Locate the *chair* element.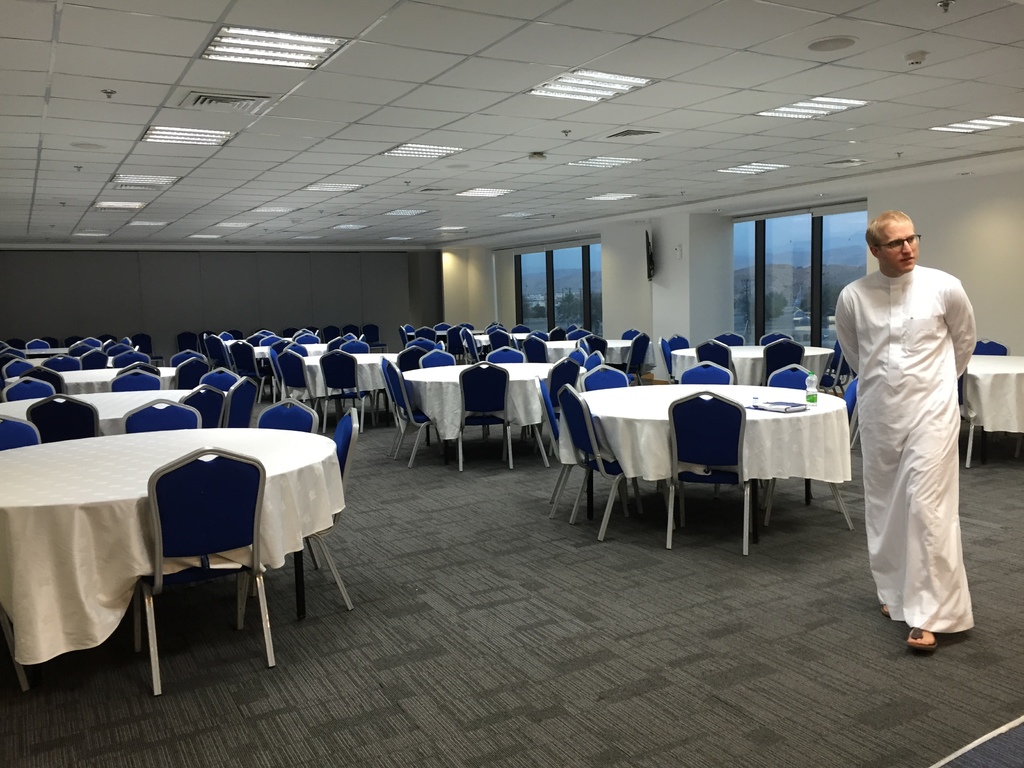
Element bbox: (235,399,318,587).
